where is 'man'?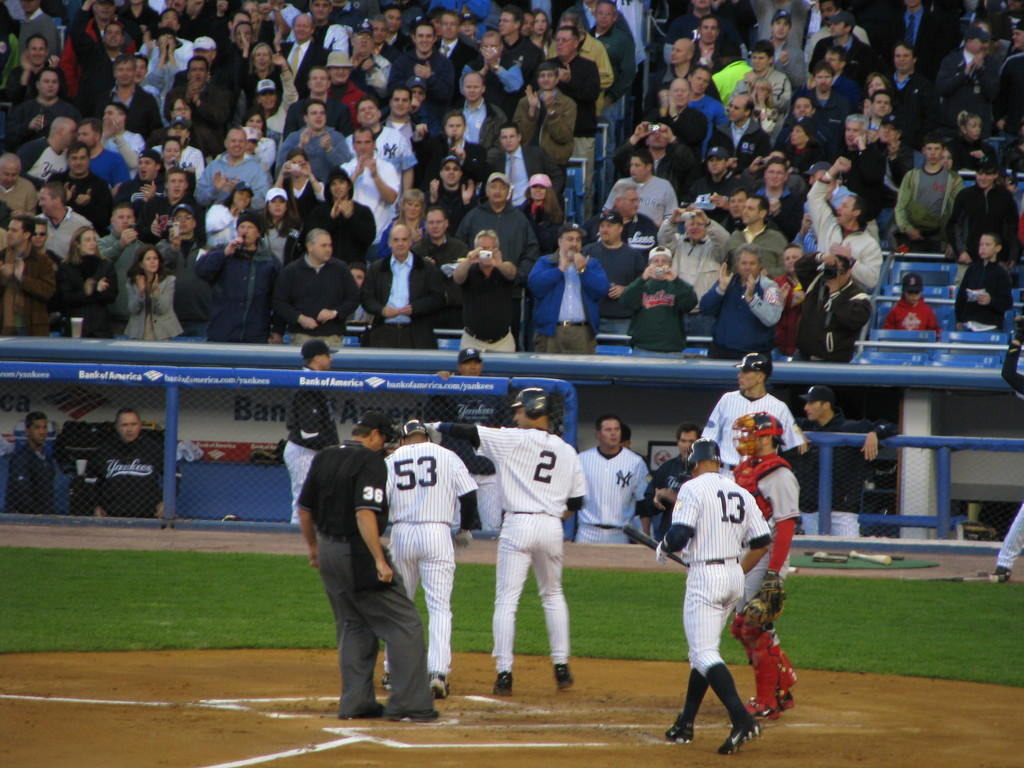
Rect(575, 414, 655, 544).
